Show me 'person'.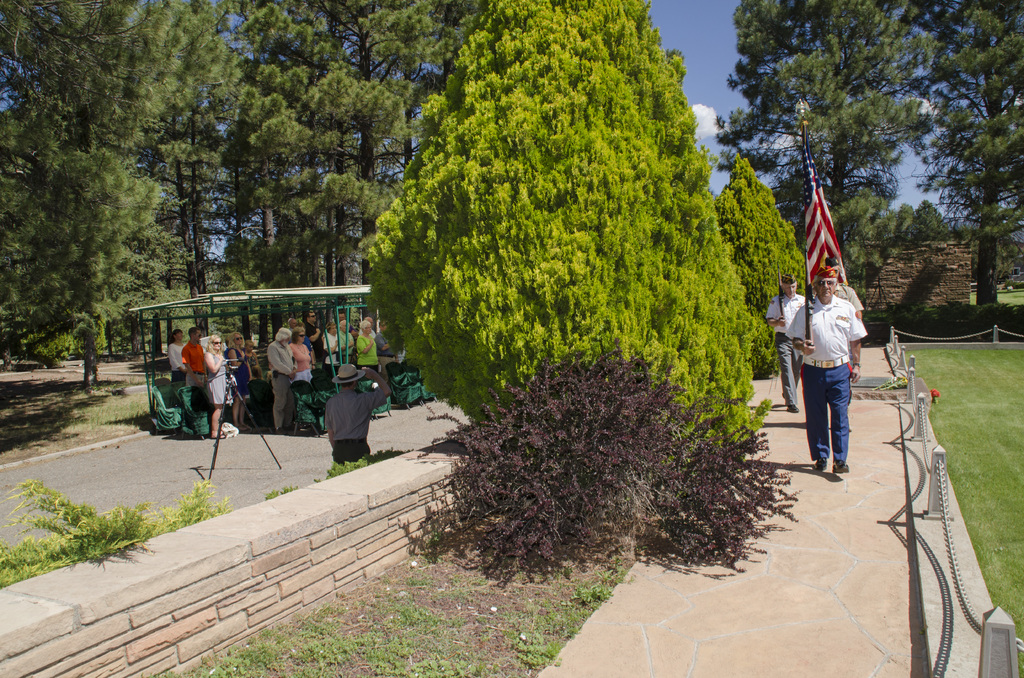
'person' is here: detection(306, 308, 322, 366).
